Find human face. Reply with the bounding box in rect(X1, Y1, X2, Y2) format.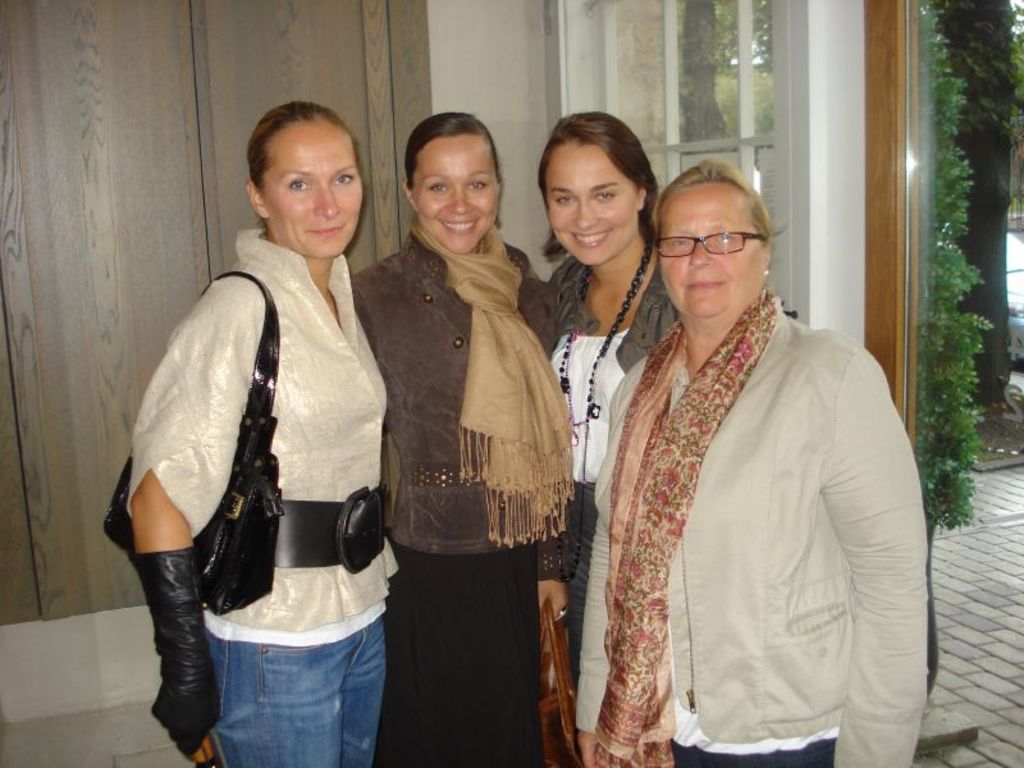
rect(544, 138, 640, 264).
